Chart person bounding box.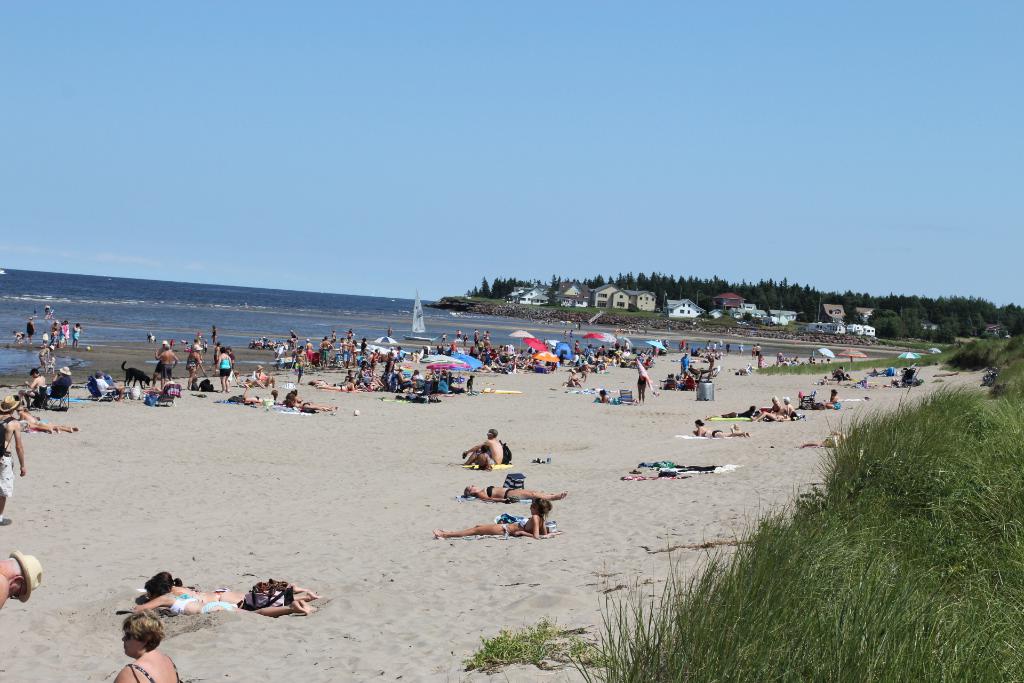
Charted: (left=8, top=420, right=61, bottom=439).
